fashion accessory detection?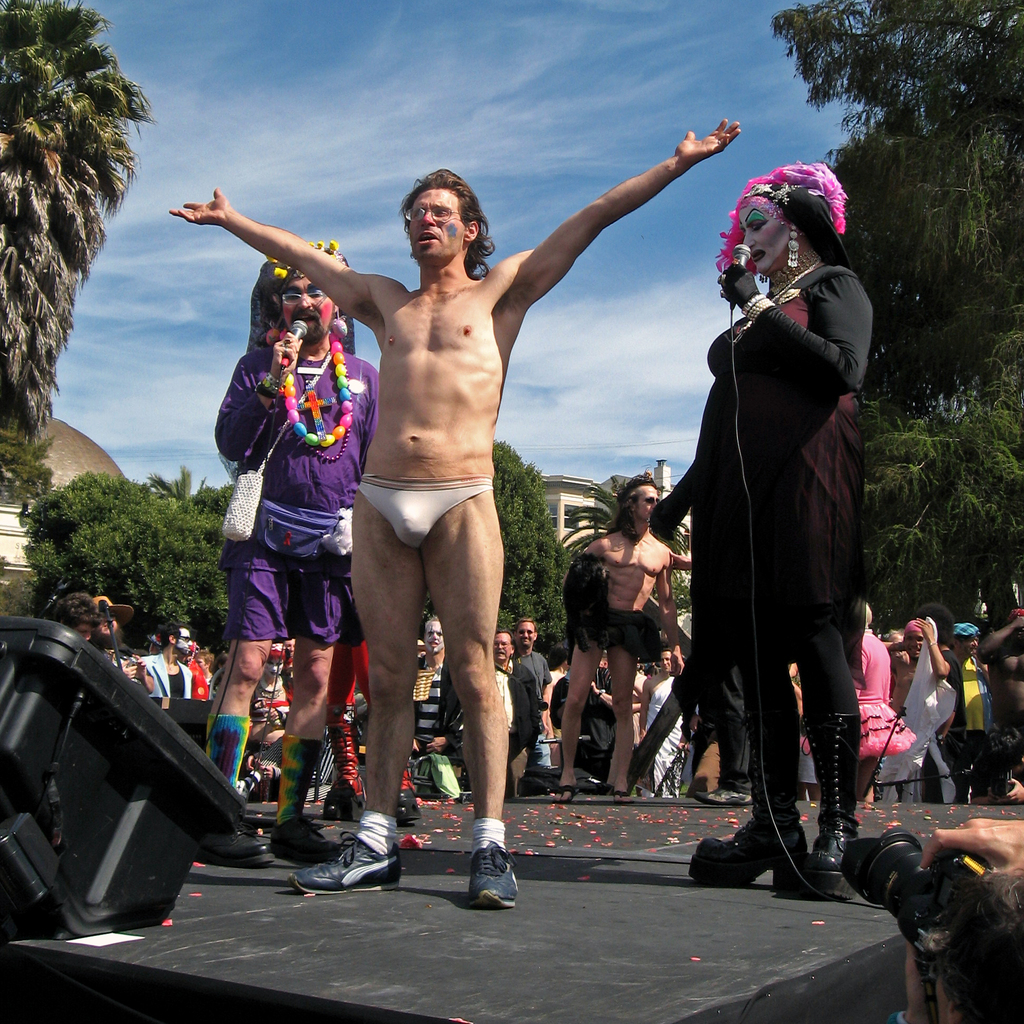
256/674/282/698
